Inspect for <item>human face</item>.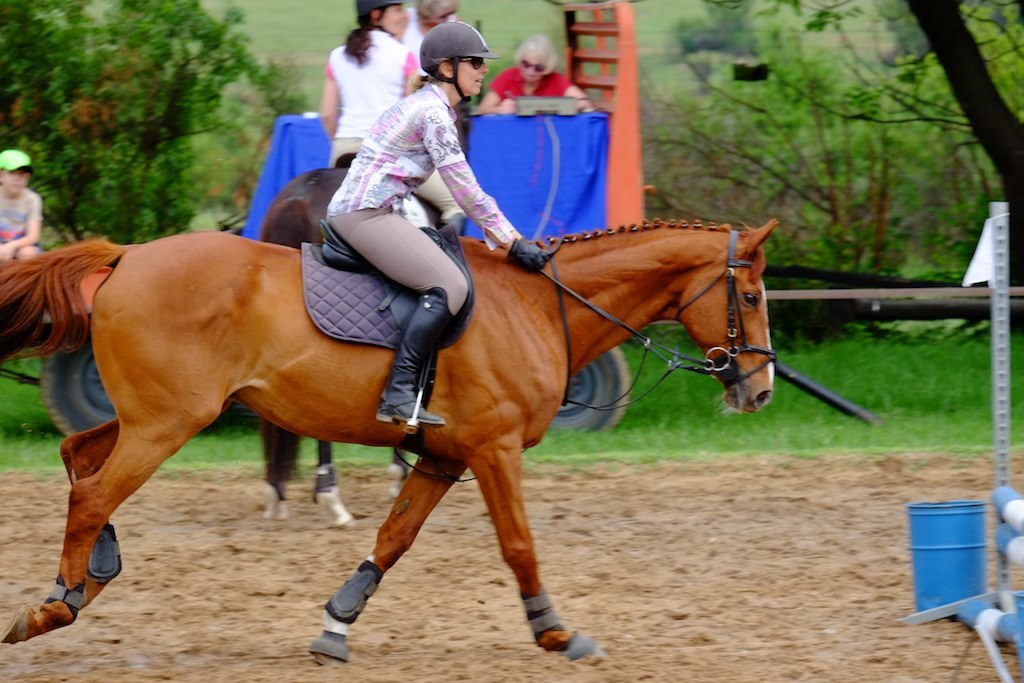
Inspection: detection(455, 58, 491, 94).
